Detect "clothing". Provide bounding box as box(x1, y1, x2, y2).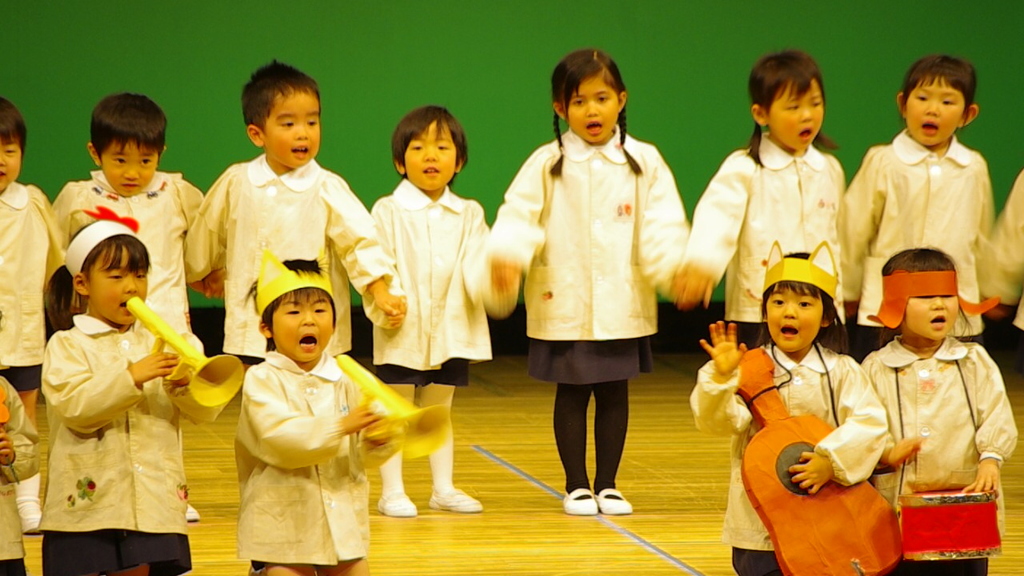
box(483, 135, 687, 387).
